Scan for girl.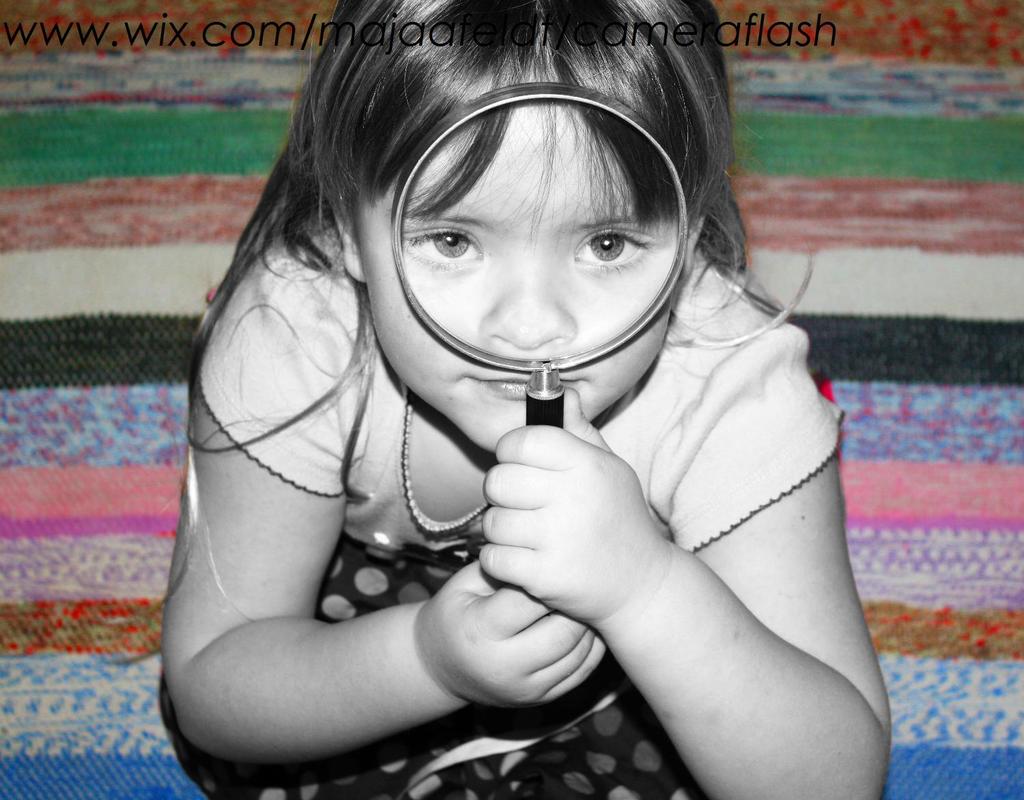
Scan result: {"left": 145, "top": 0, "right": 890, "bottom": 799}.
